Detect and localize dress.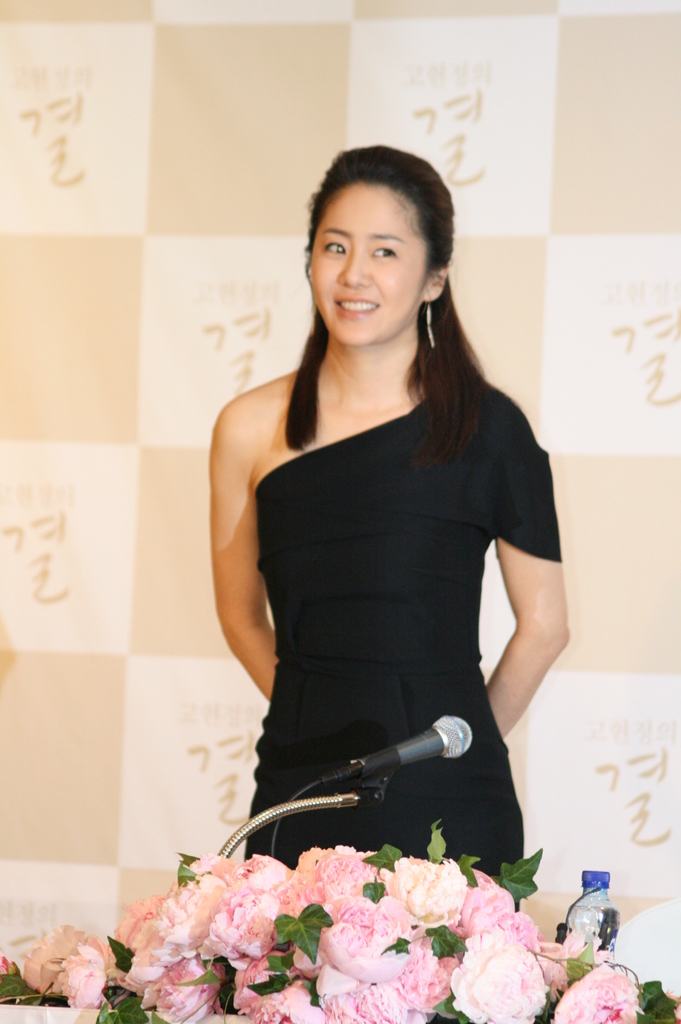
Localized at region(228, 372, 589, 888).
